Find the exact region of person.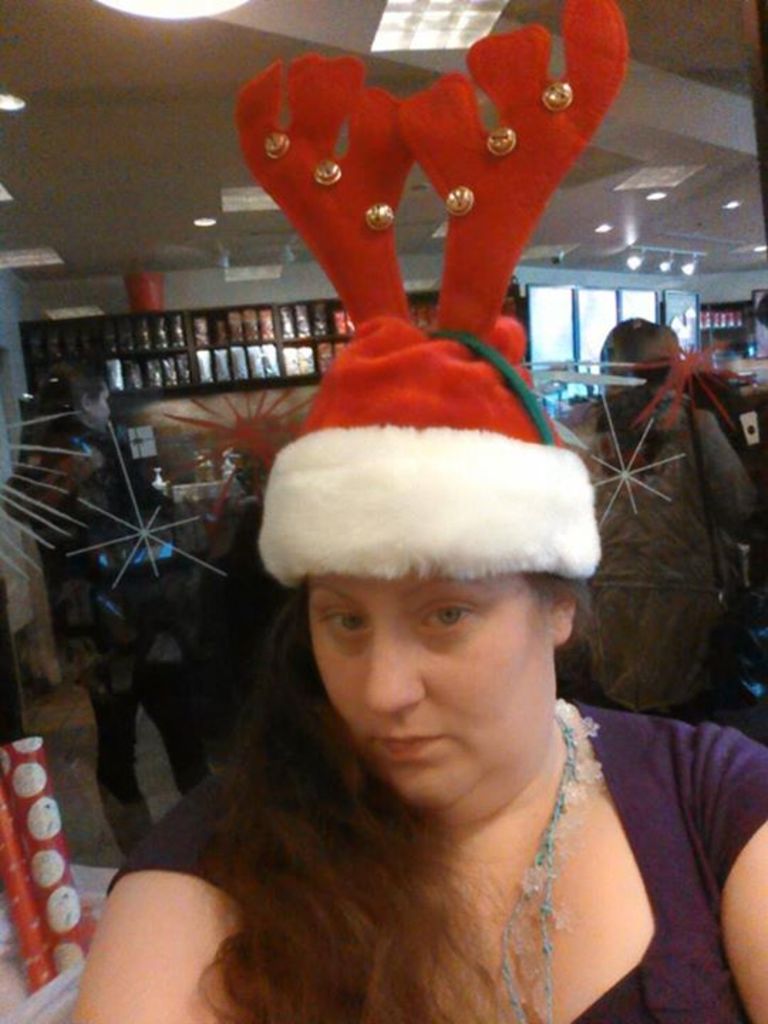
Exact region: 0:364:213:859.
